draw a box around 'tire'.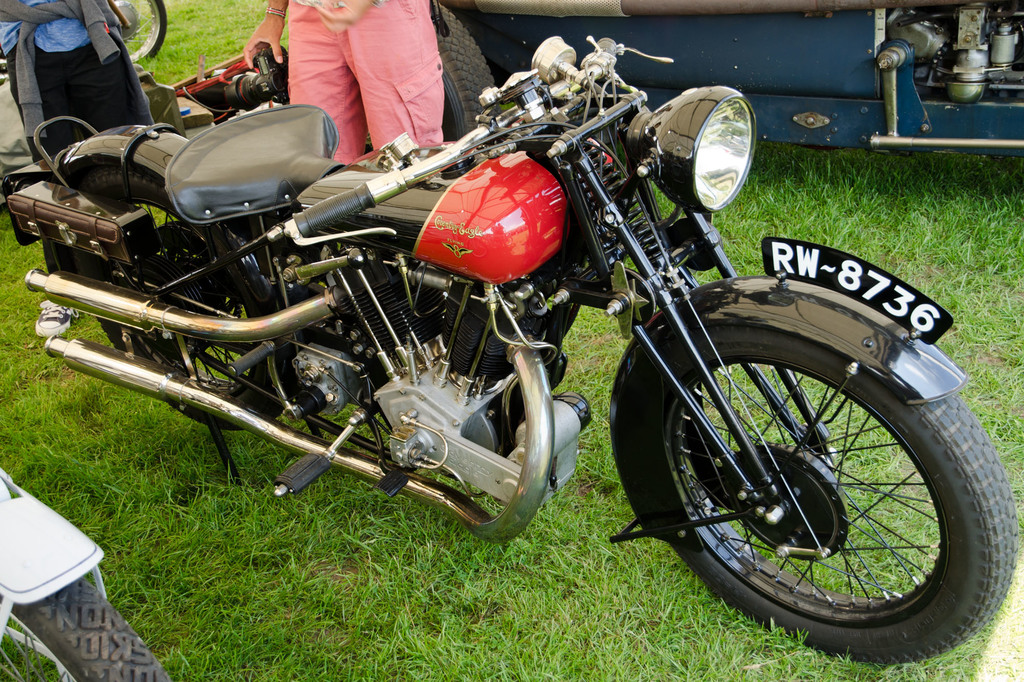
{"x1": 112, "y1": 0, "x2": 166, "y2": 67}.
